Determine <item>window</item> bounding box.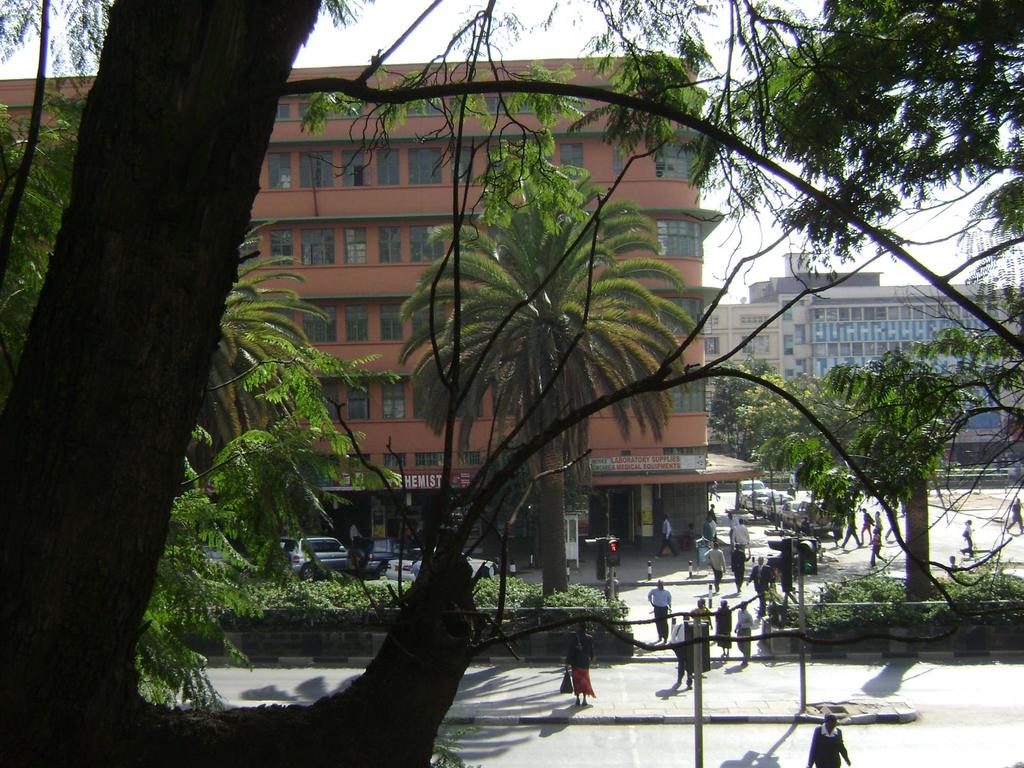
Determined: bbox(657, 216, 702, 258).
